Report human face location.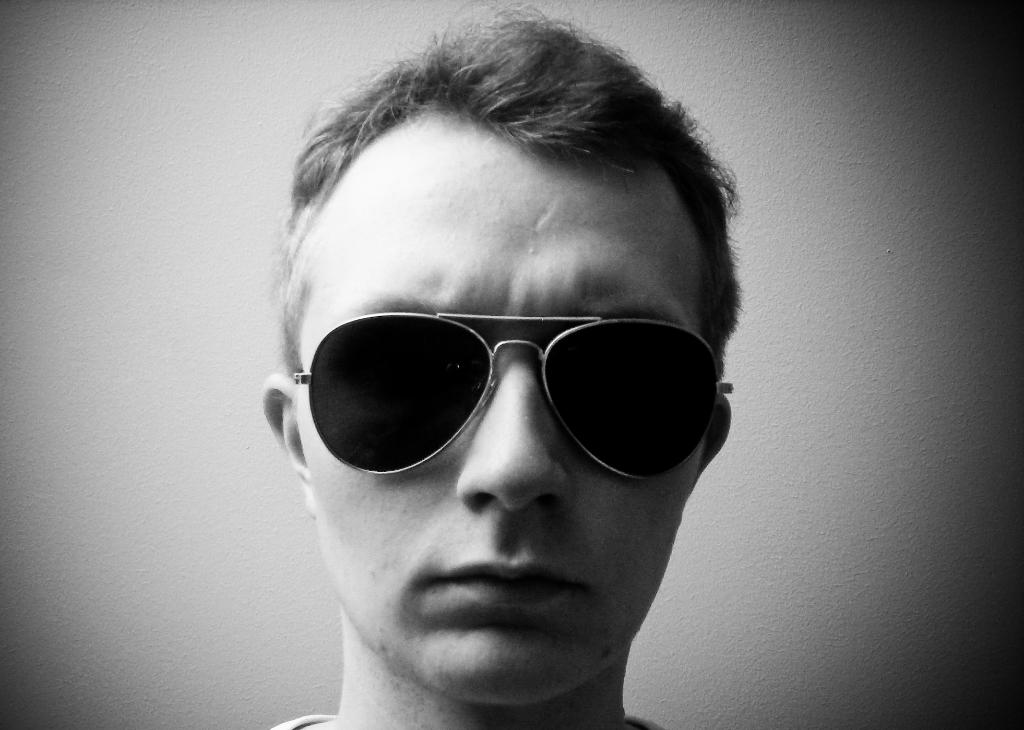
Report: [left=300, top=125, right=703, bottom=705].
